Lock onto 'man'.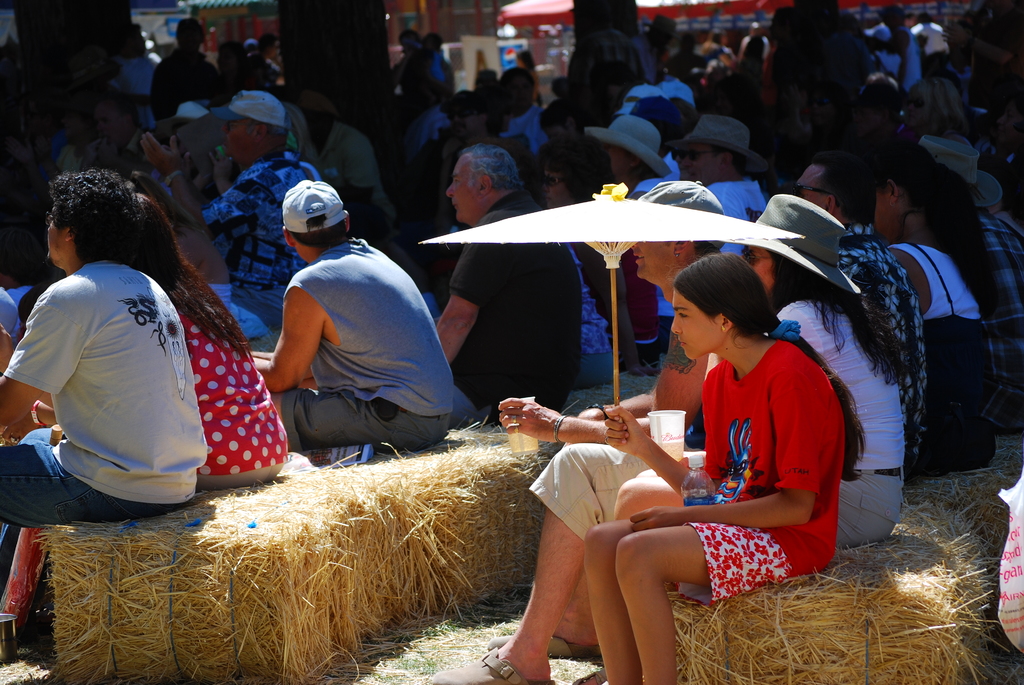
Locked: [left=428, top=143, right=582, bottom=426].
